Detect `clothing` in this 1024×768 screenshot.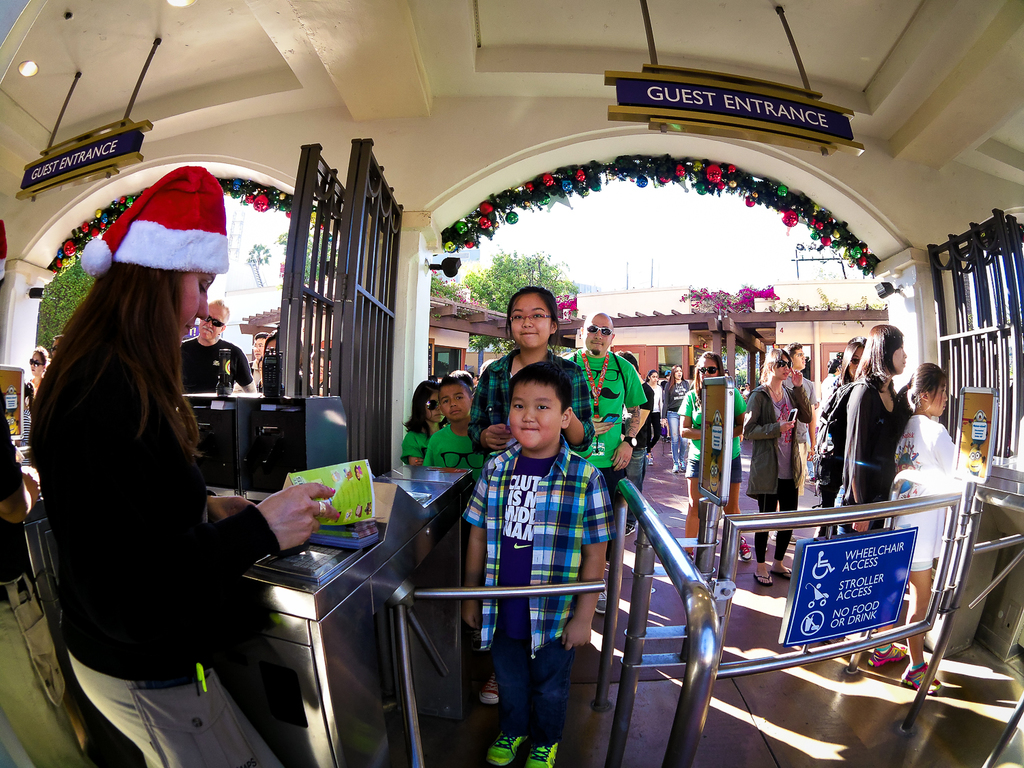
Detection: x1=748, y1=380, x2=810, y2=560.
